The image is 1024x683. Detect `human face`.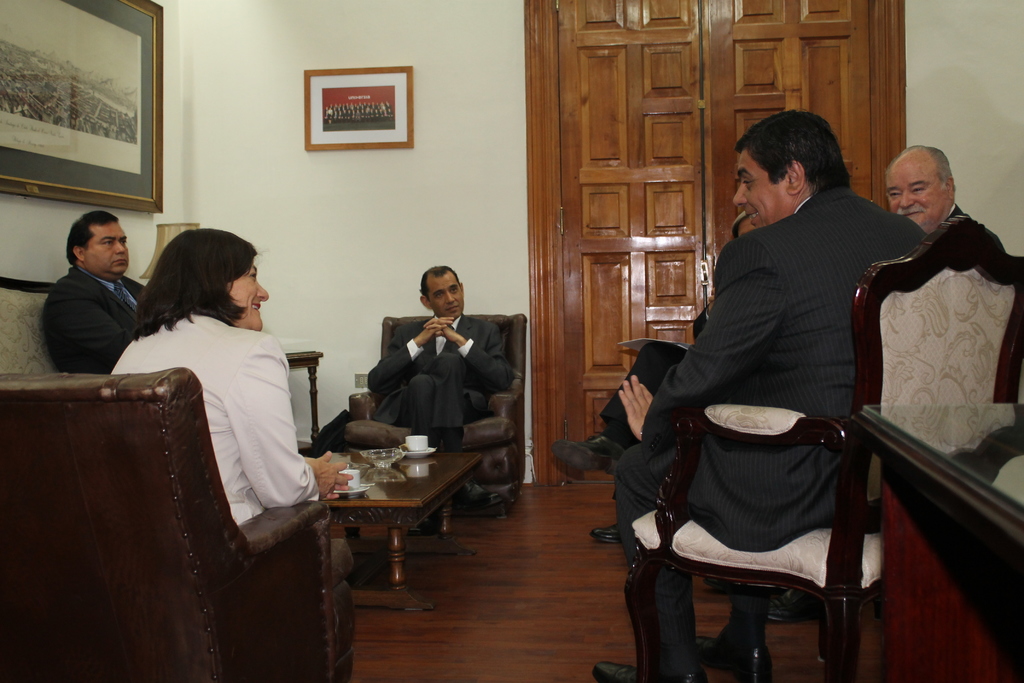
Detection: 881,161,943,227.
